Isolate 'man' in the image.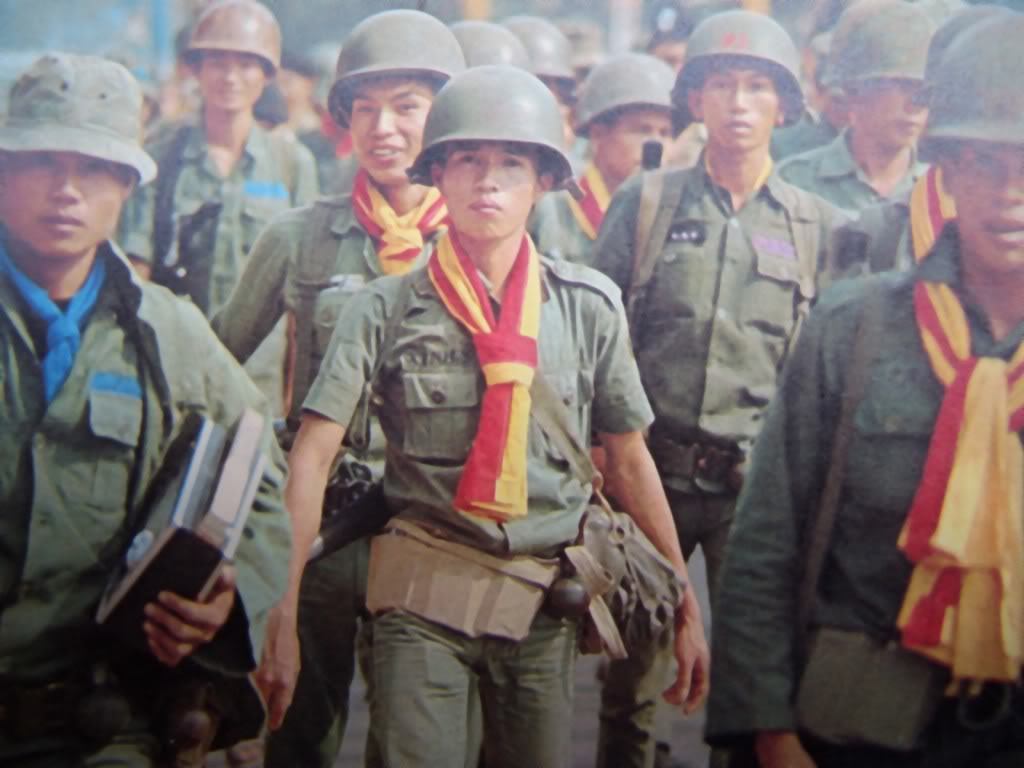
Isolated region: bbox=[575, 10, 840, 572].
